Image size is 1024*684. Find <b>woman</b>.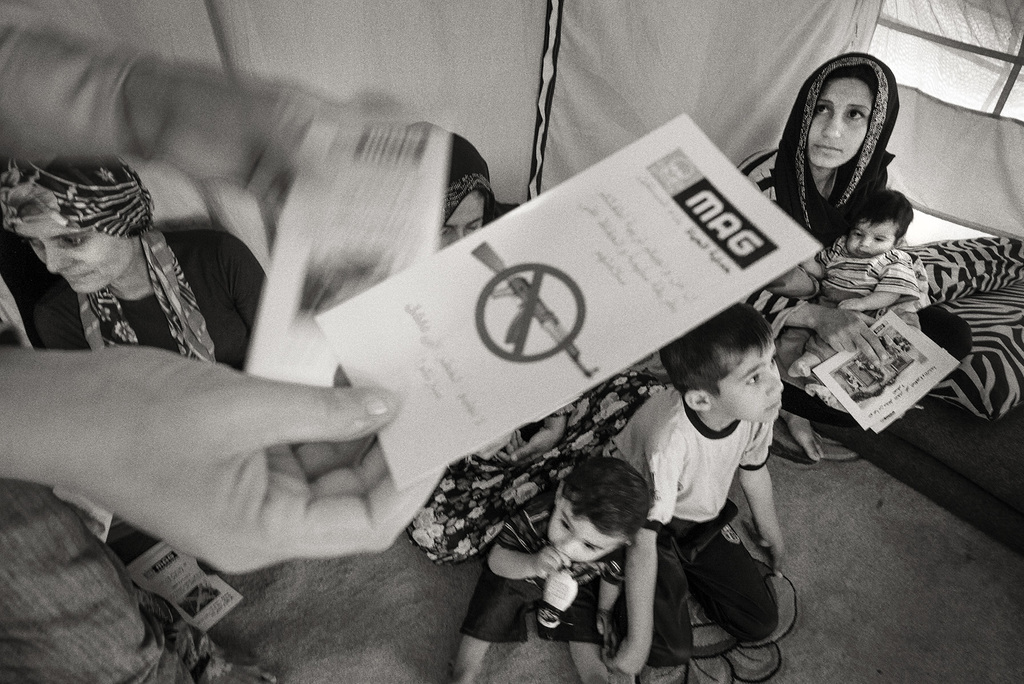
{"x1": 741, "y1": 59, "x2": 961, "y2": 356}.
